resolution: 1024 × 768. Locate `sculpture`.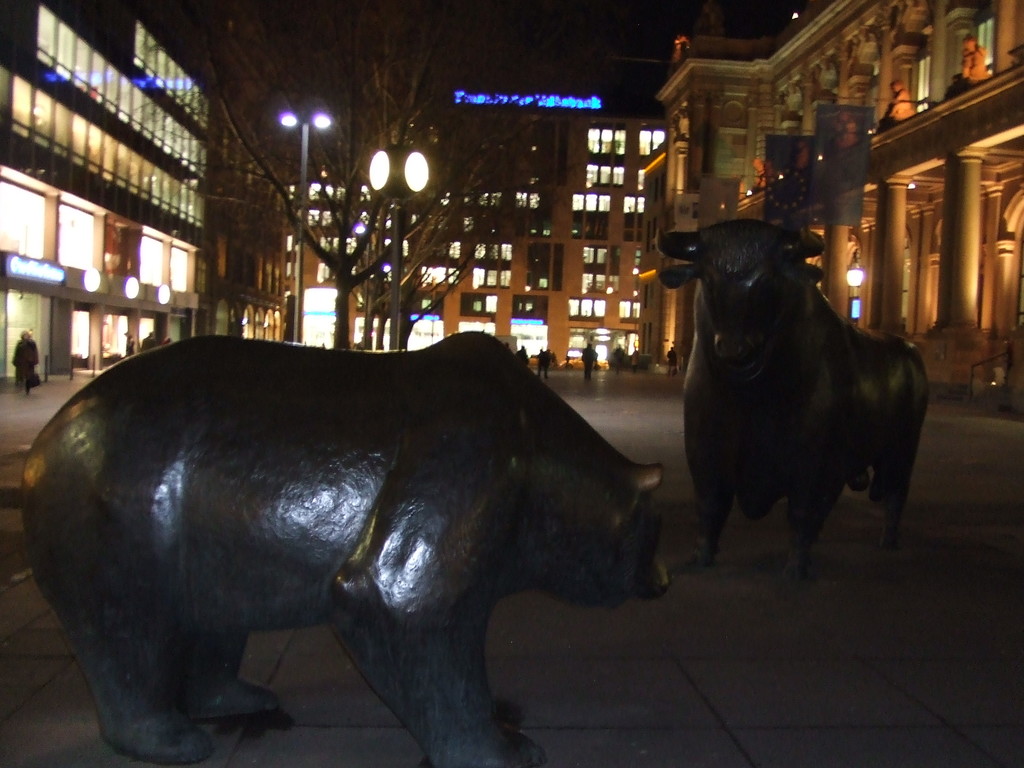
(x1=84, y1=318, x2=616, y2=758).
